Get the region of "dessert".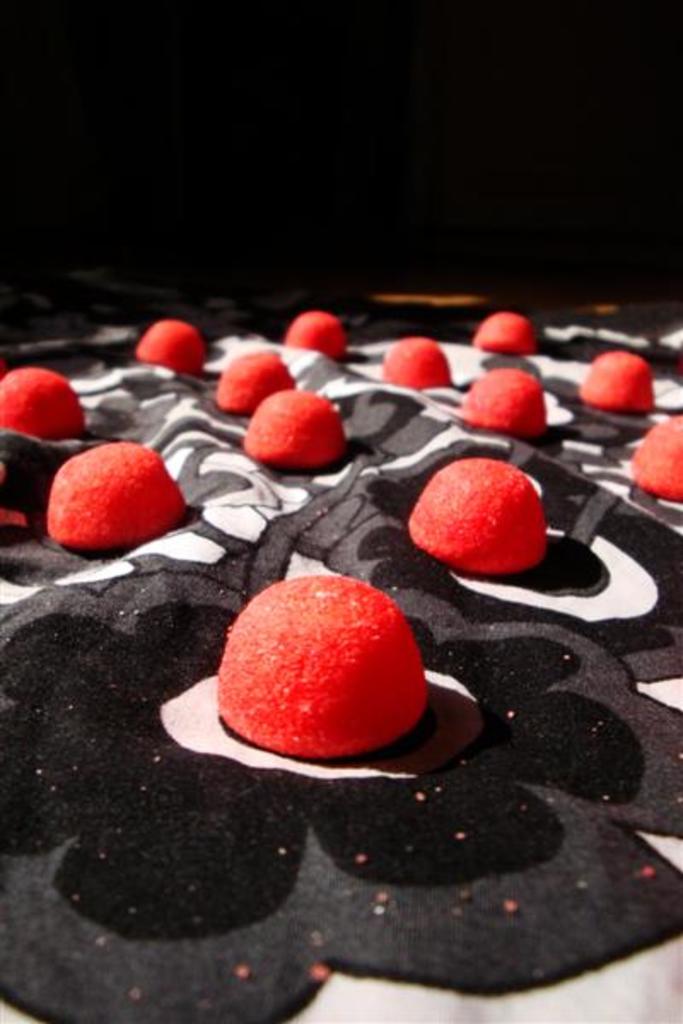
{"left": 241, "top": 381, "right": 347, "bottom": 468}.
